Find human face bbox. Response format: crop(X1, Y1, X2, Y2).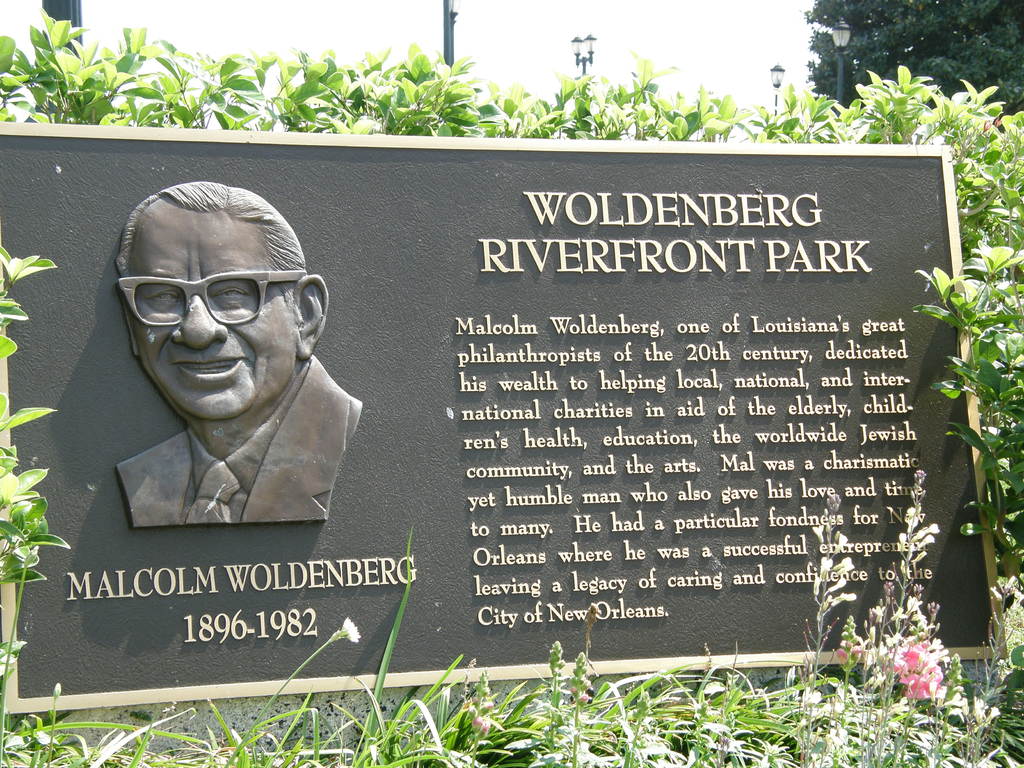
crop(132, 208, 294, 415).
